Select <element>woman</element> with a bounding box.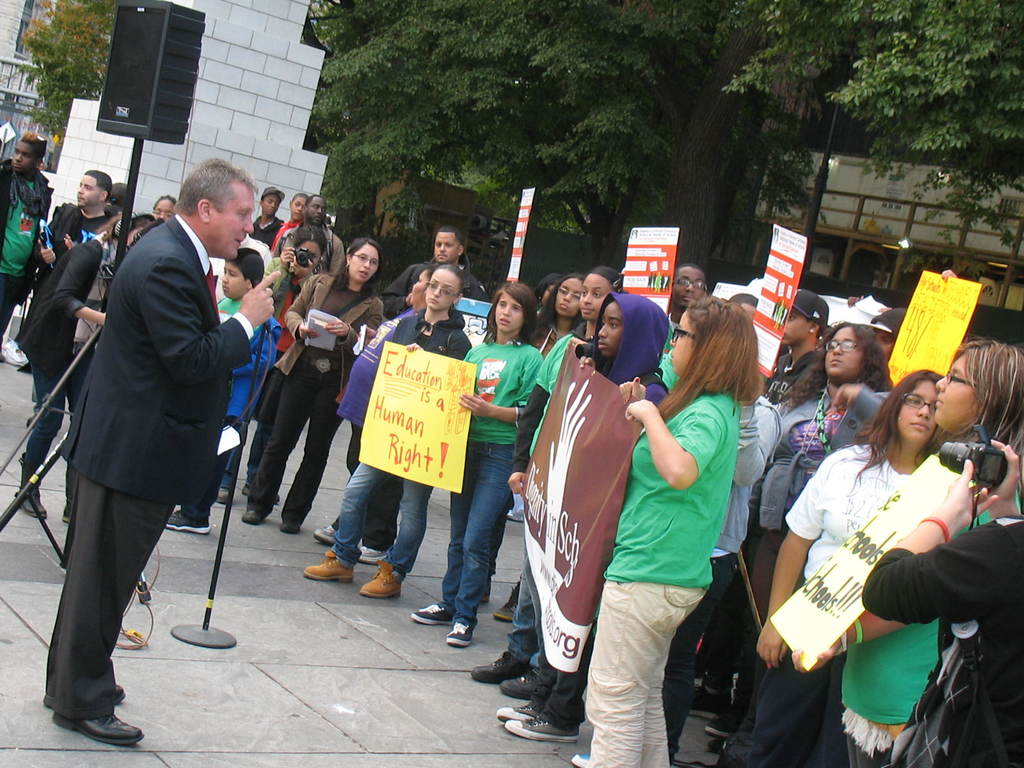
pyautogui.locateOnScreen(22, 205, 159, 522).
